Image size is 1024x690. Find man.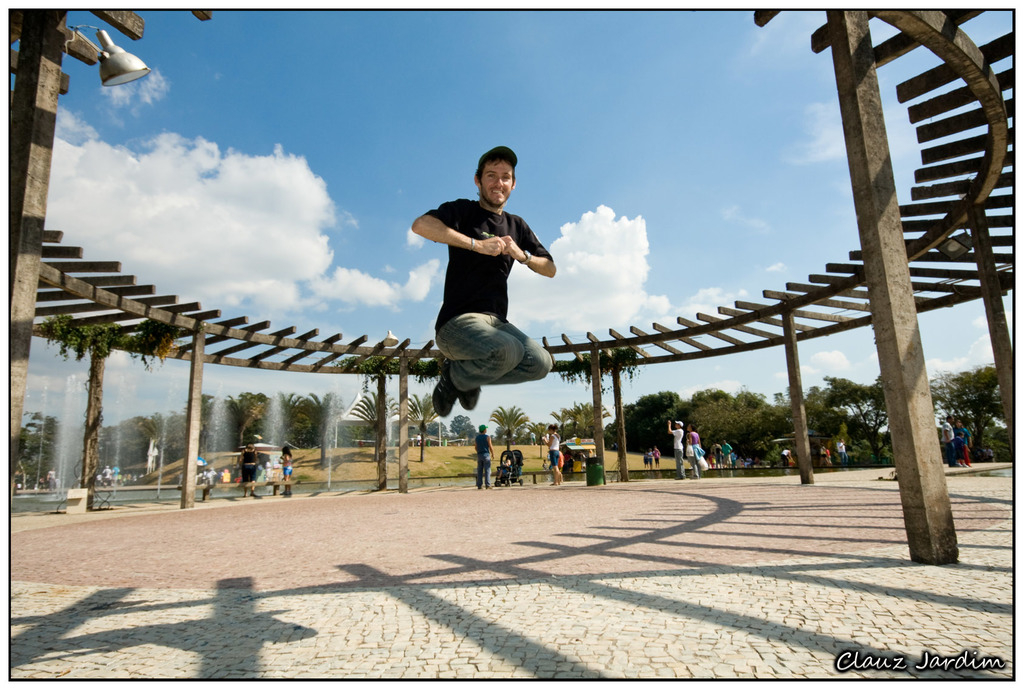
{"x1": 836, "y1": 438, "x2": 851, "y2": 469}.
